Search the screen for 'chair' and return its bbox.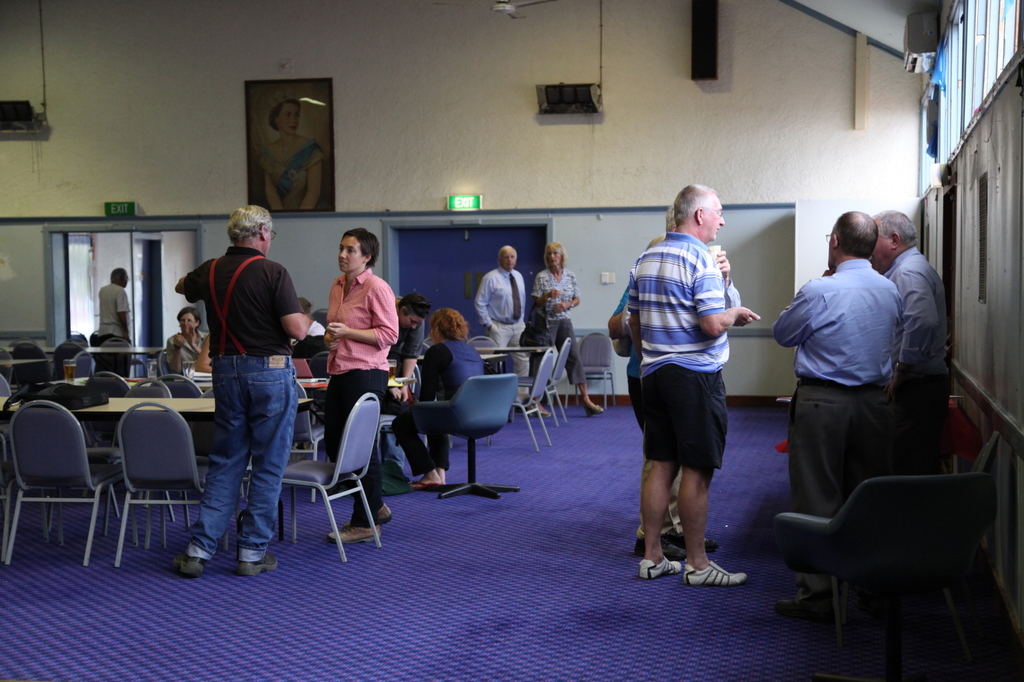
Found: bbox(528, 338, 570, 438).
